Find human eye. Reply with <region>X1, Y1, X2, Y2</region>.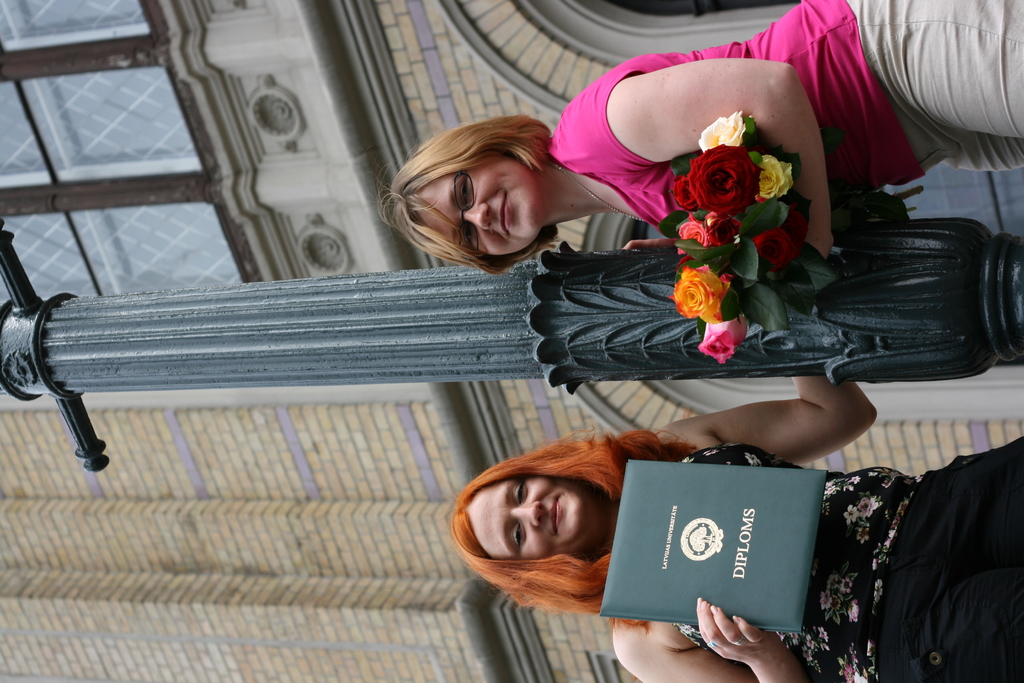
<region>515, 478, 528, 509</region>.
